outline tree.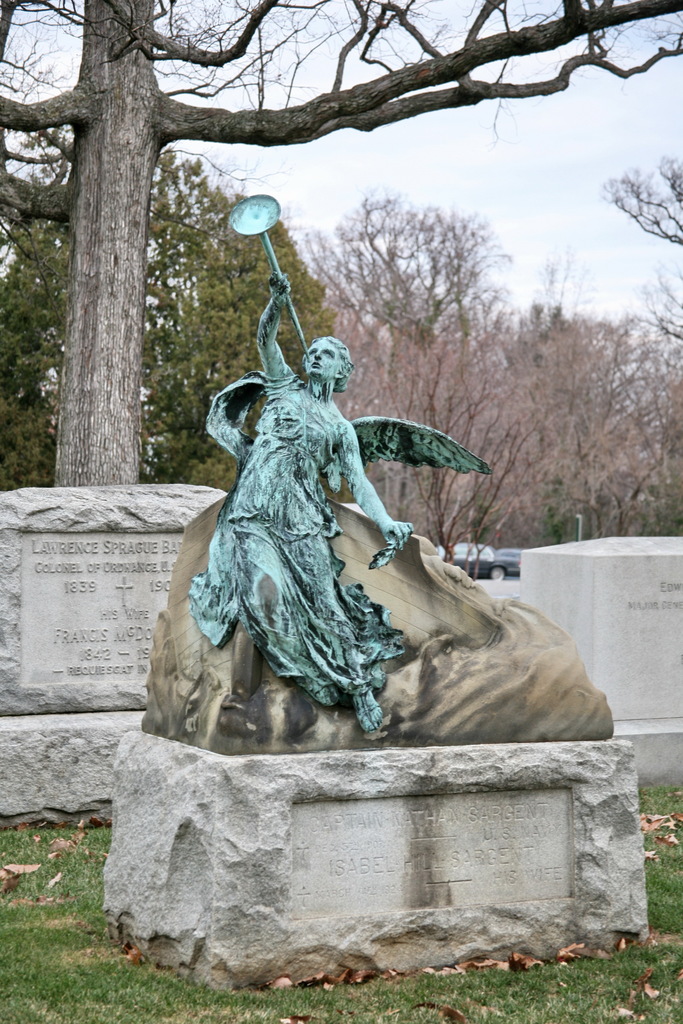
Outline: (left=597, top=154, right=682, bottom=342).
